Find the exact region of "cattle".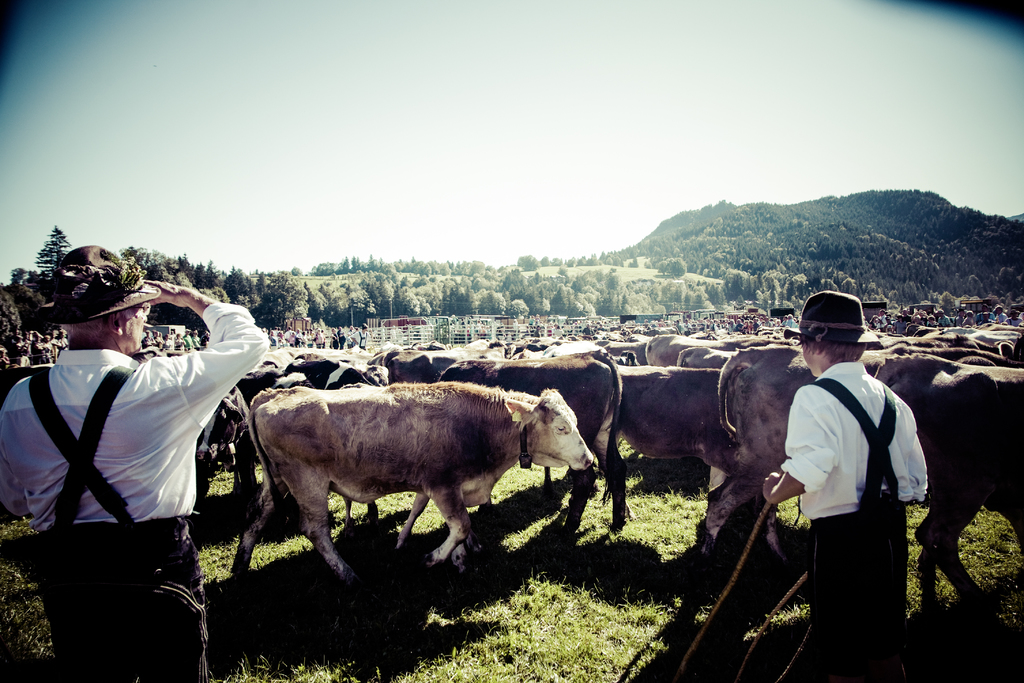
Exact region: (225,375,586,579).
